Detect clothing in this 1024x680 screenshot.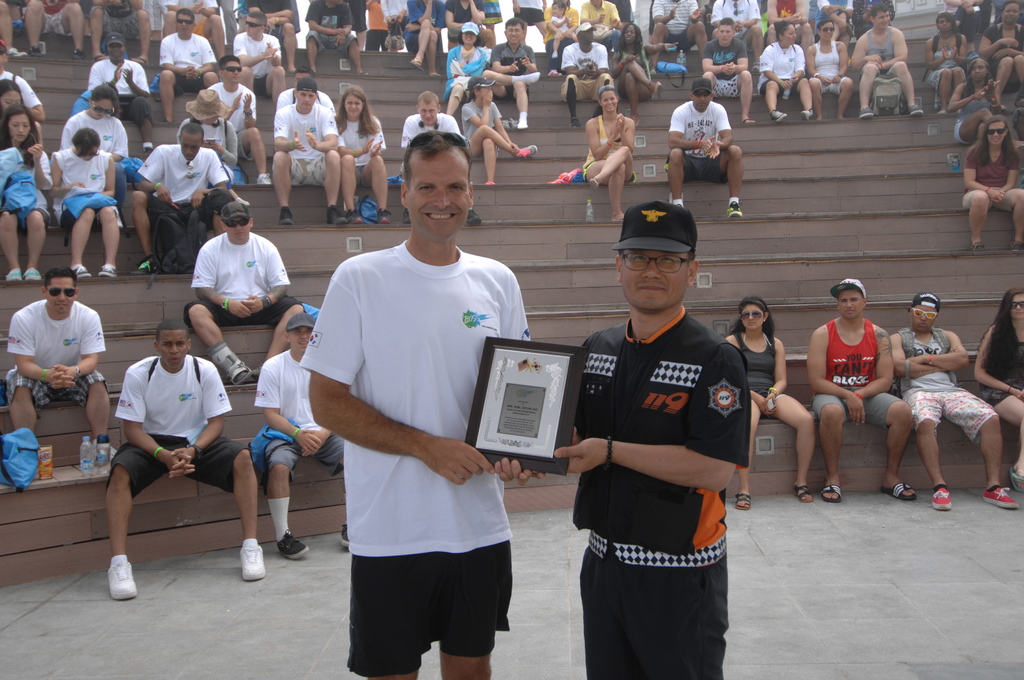
Detection: 191 227 299 328.
